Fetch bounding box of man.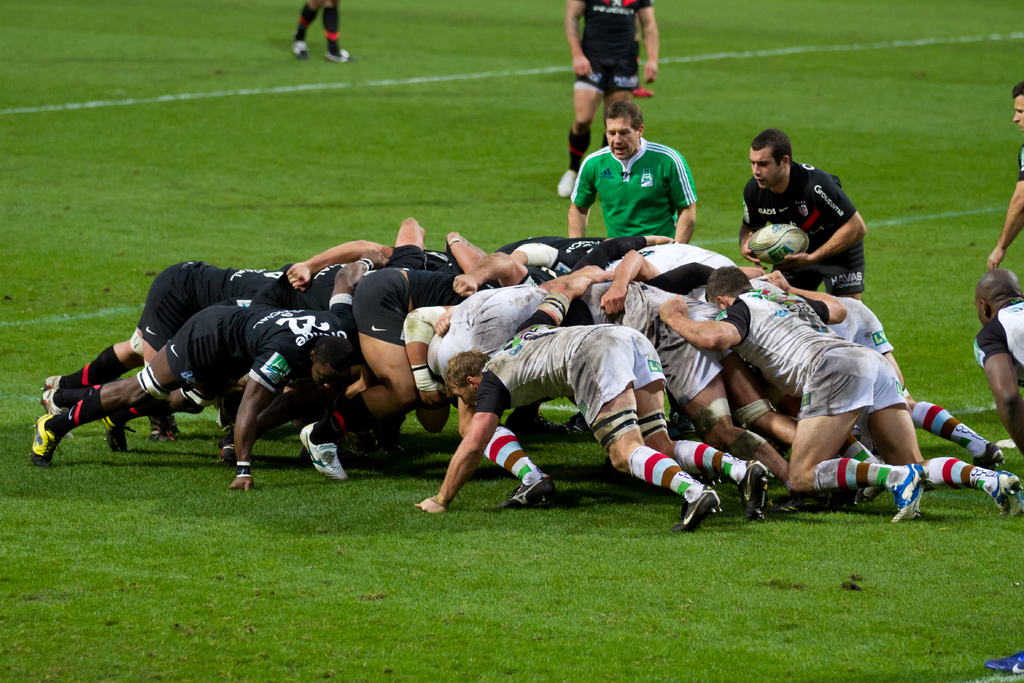
Bbox: {"x1": 983, "y1": 79, "x2": 1023, "y2": 277}.
